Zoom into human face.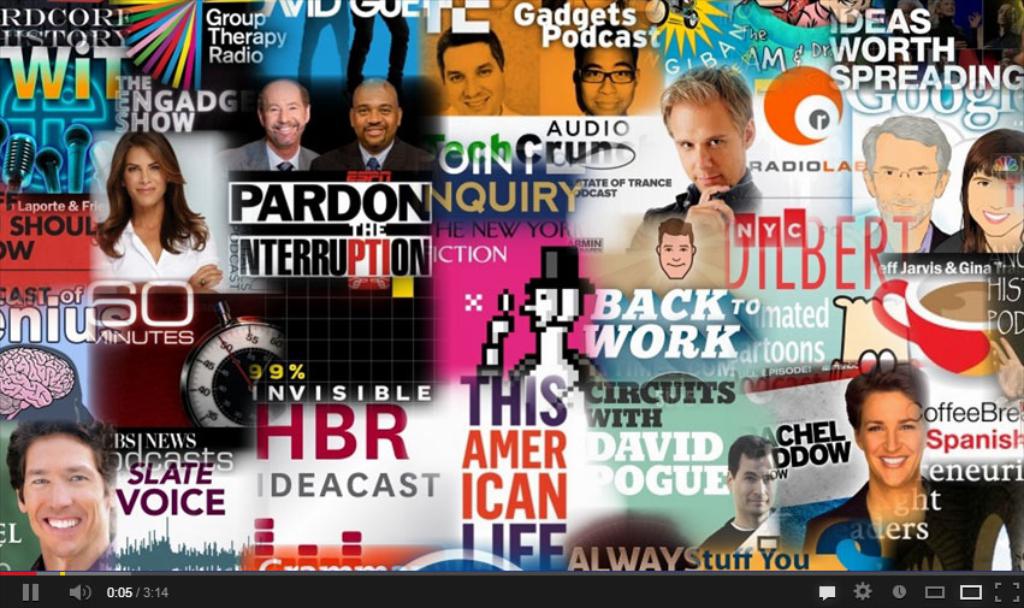
Zoom target: x1=351, y1=89, x2=396, y2=144.
